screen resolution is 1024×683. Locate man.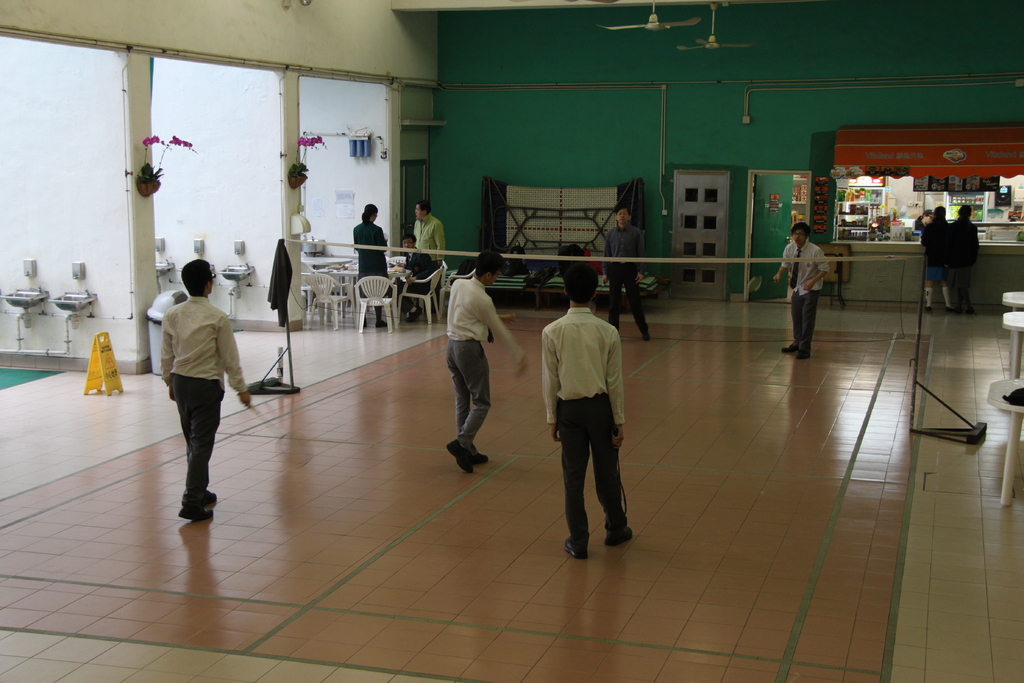
602:208:659:342.
